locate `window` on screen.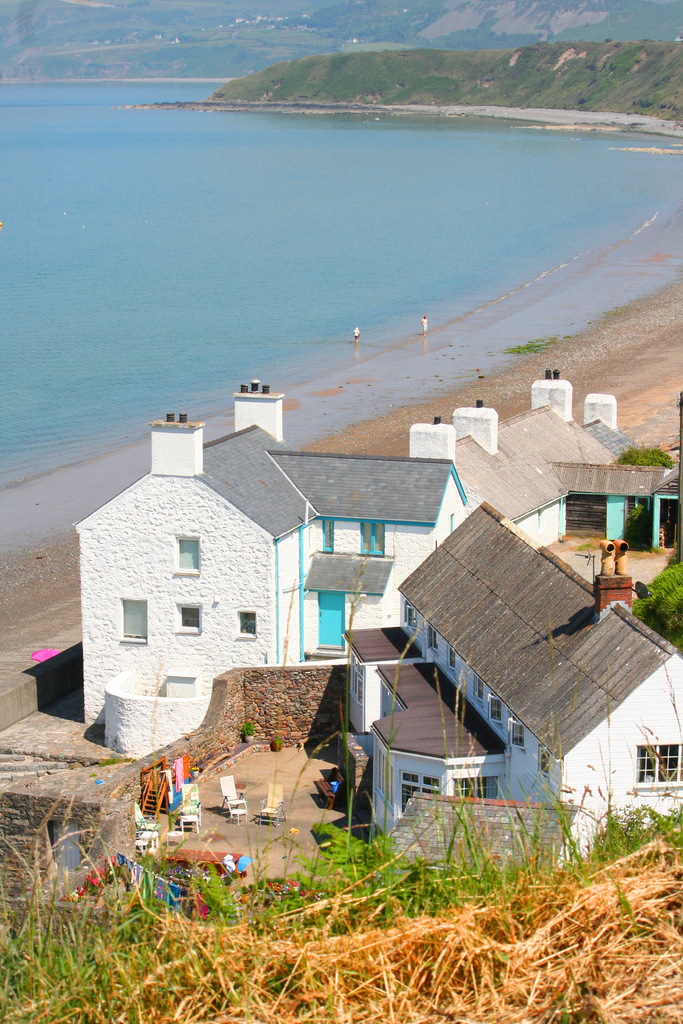
On screen at locate(454, 776, 486, 808).
